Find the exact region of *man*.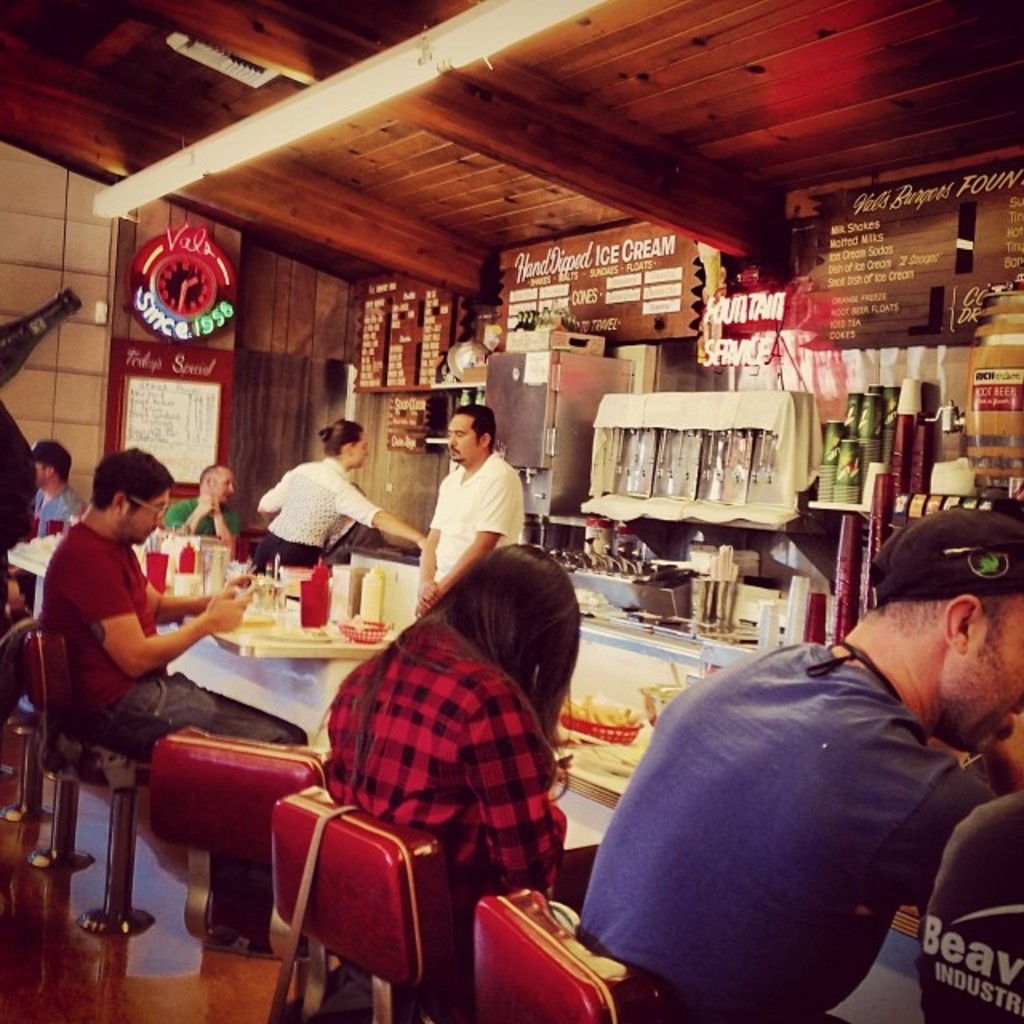
Exact region: [547,534,1021,1022].
